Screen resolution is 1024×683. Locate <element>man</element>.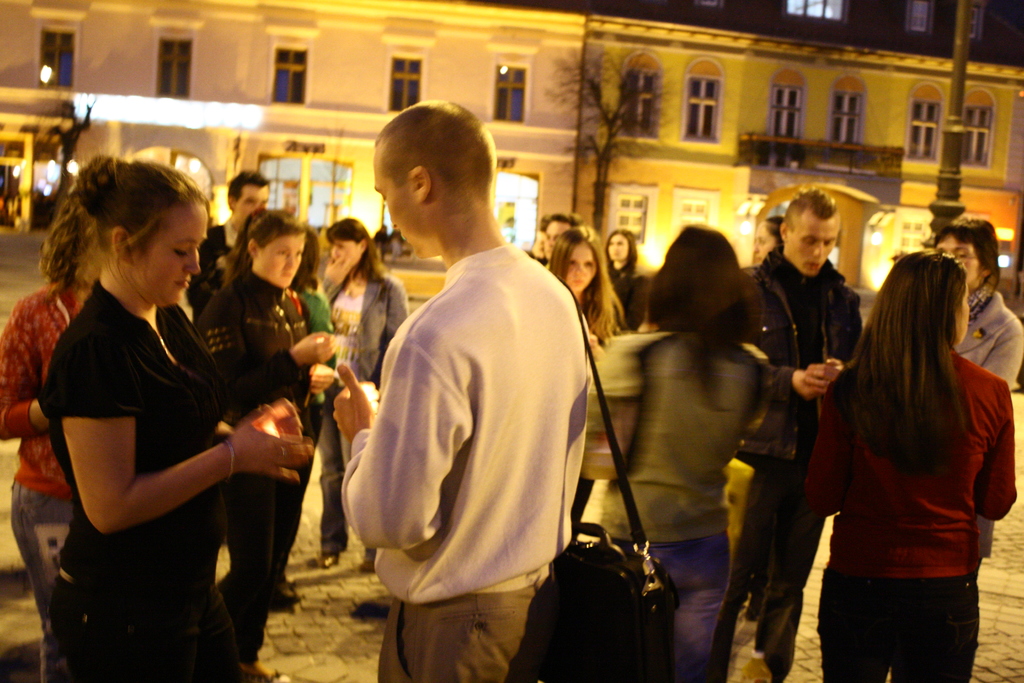
detection(733, 185, 866, 682).
